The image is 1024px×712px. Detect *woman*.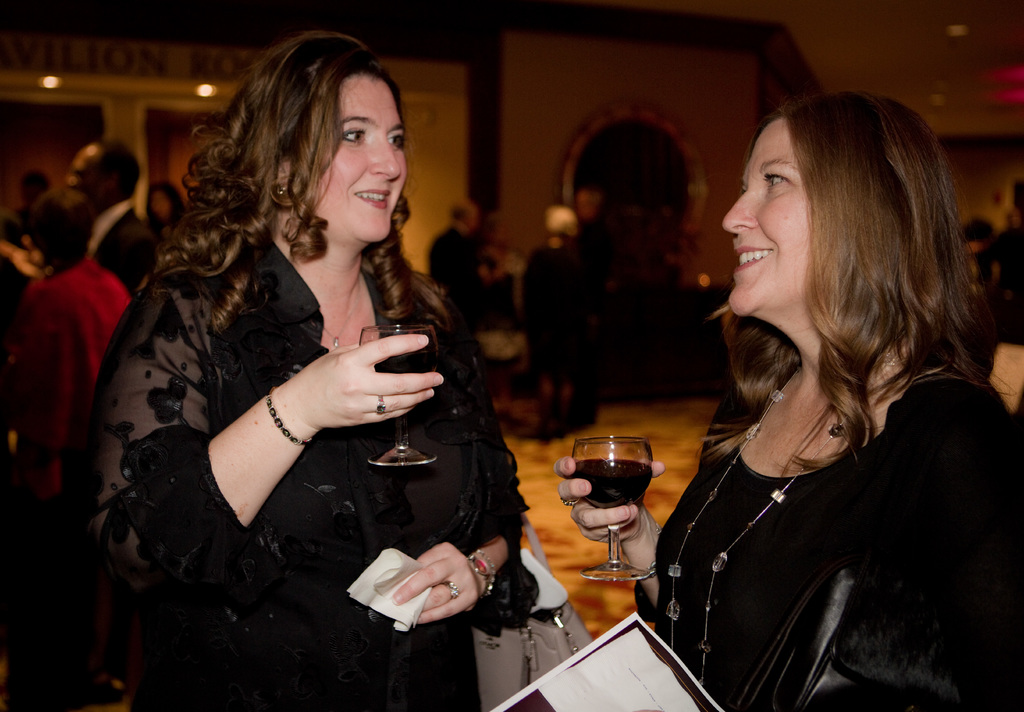
Detection: l=16, t=185, r=132, b=711.
